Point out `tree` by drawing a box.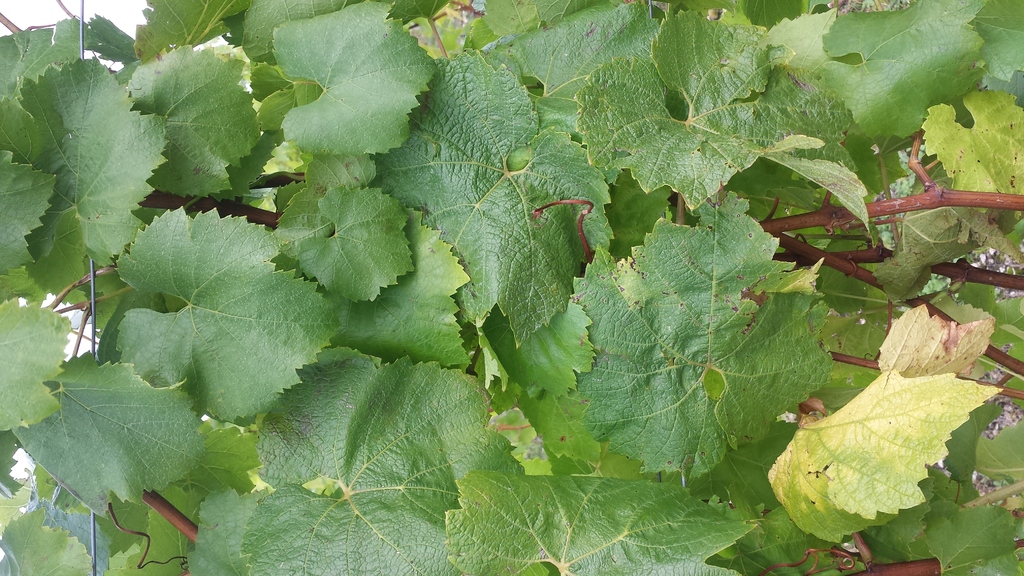
bbox(0, 0, 1021, 575).
